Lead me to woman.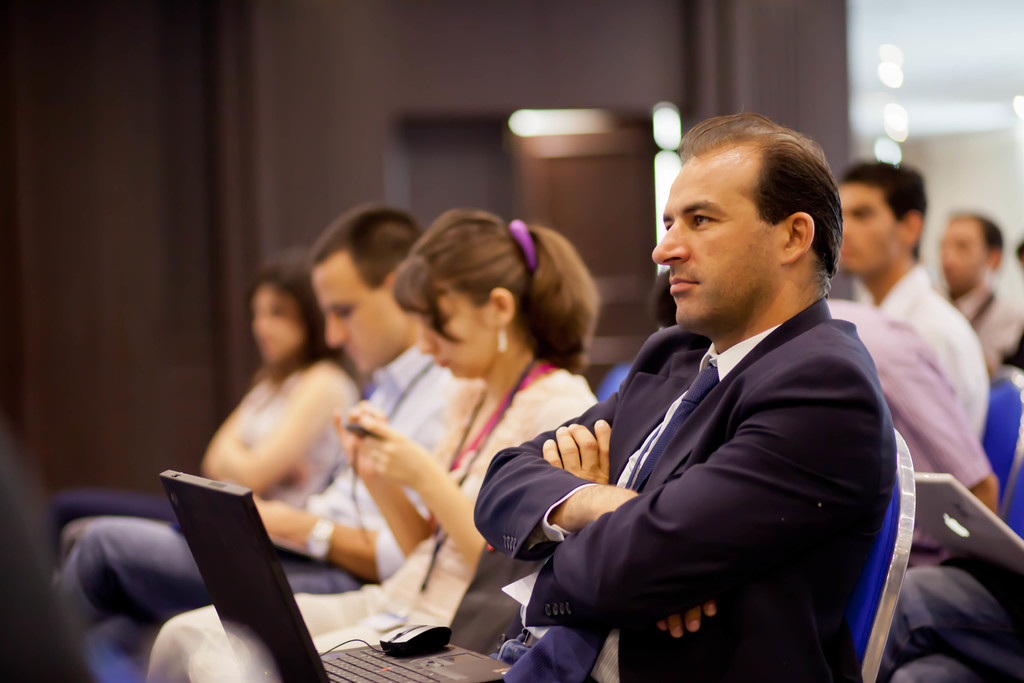
Lead to region(53, 245, 359, 561).
